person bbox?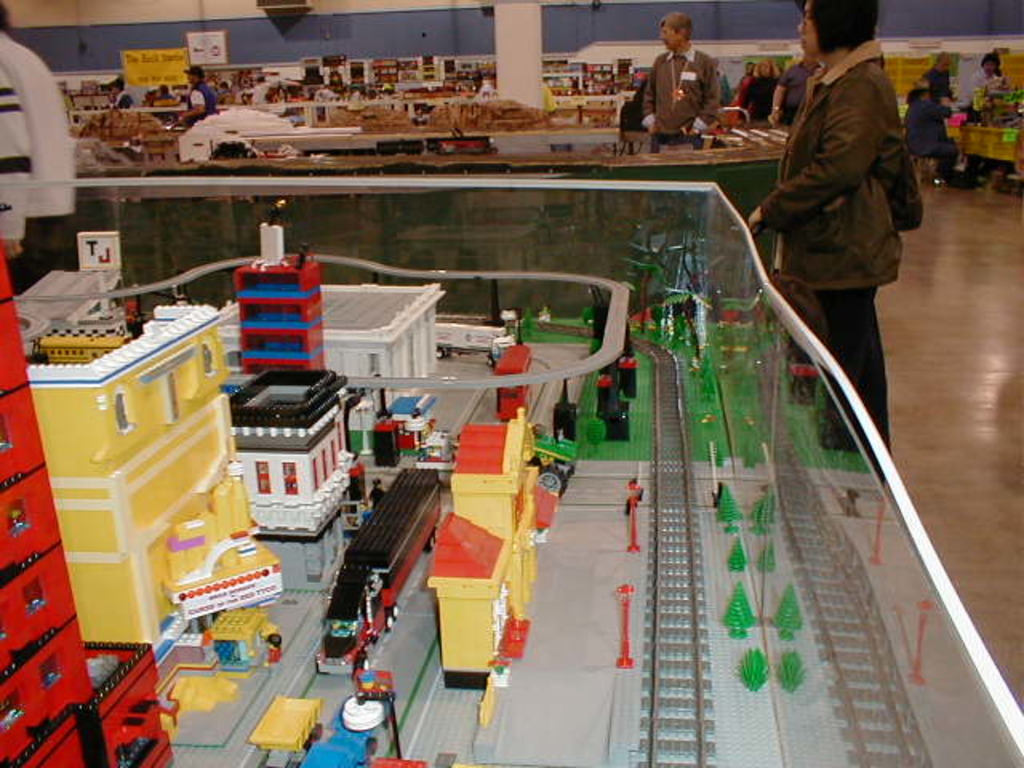
107 82 133 109
